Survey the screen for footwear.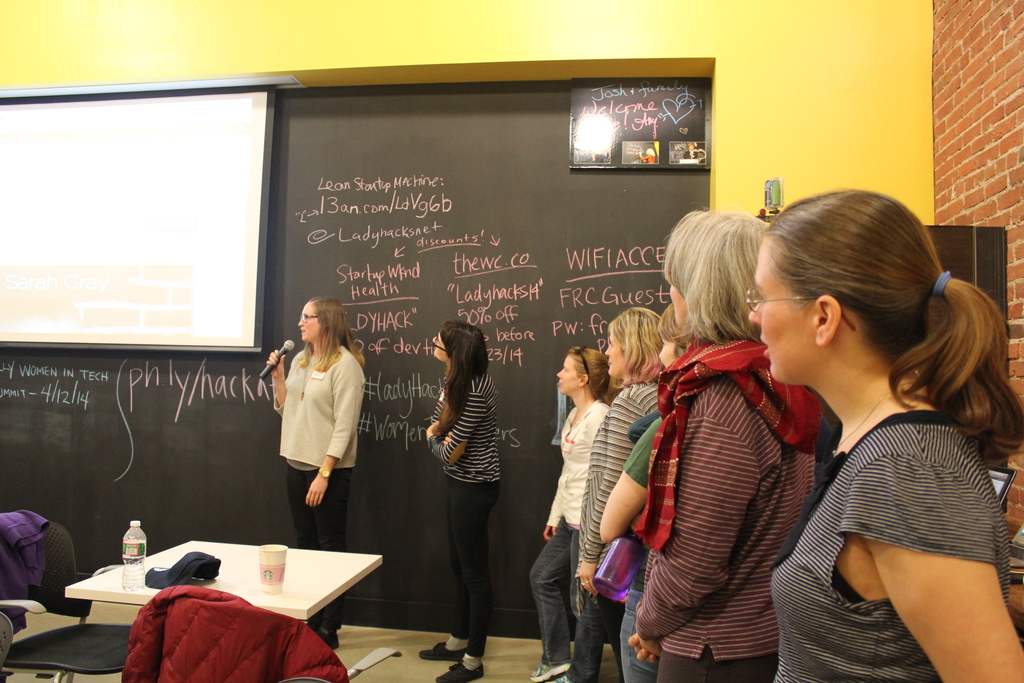
Survey found: (319, 631, 342, 650).
